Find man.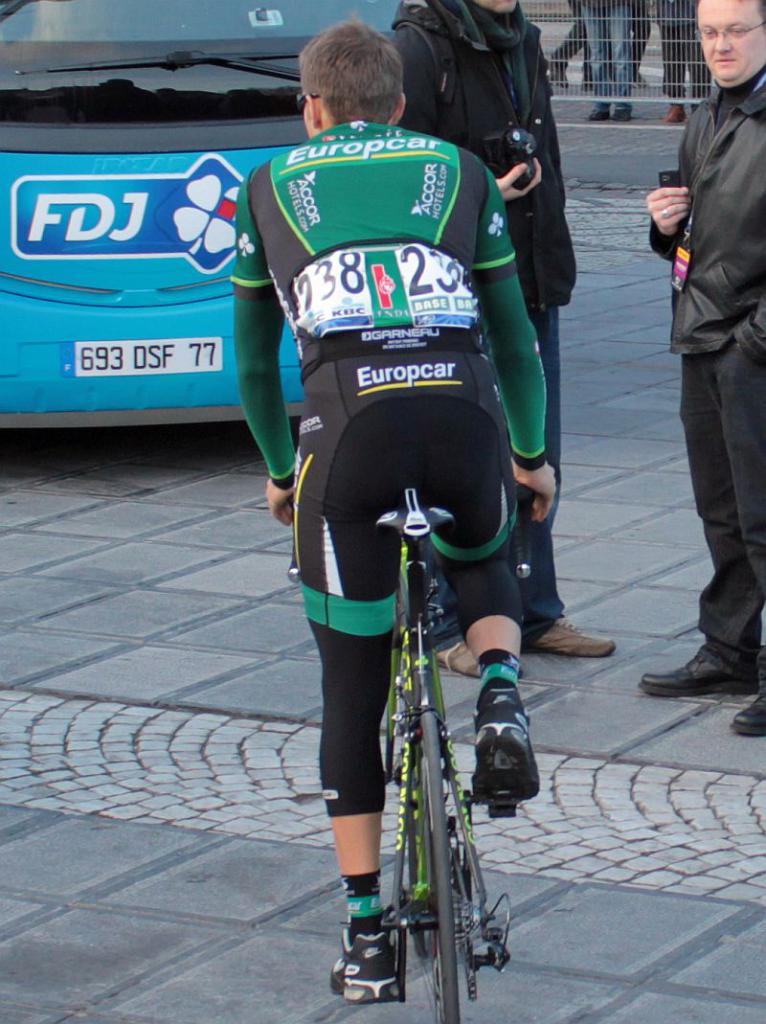
box=[232, 17, 564, 1001].
